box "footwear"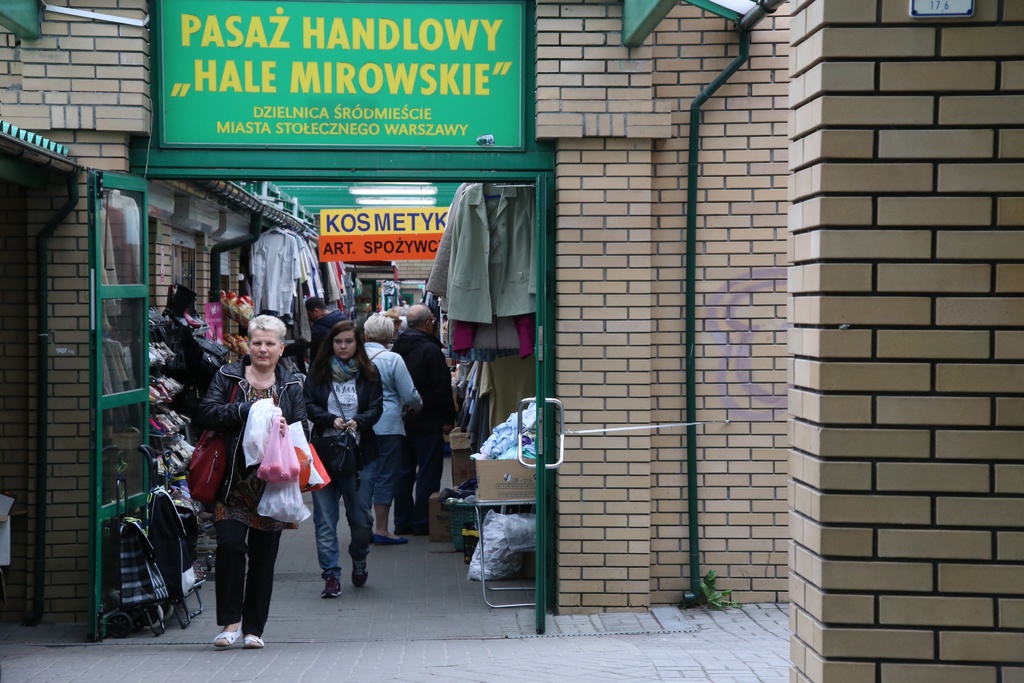
321:579:341:598
